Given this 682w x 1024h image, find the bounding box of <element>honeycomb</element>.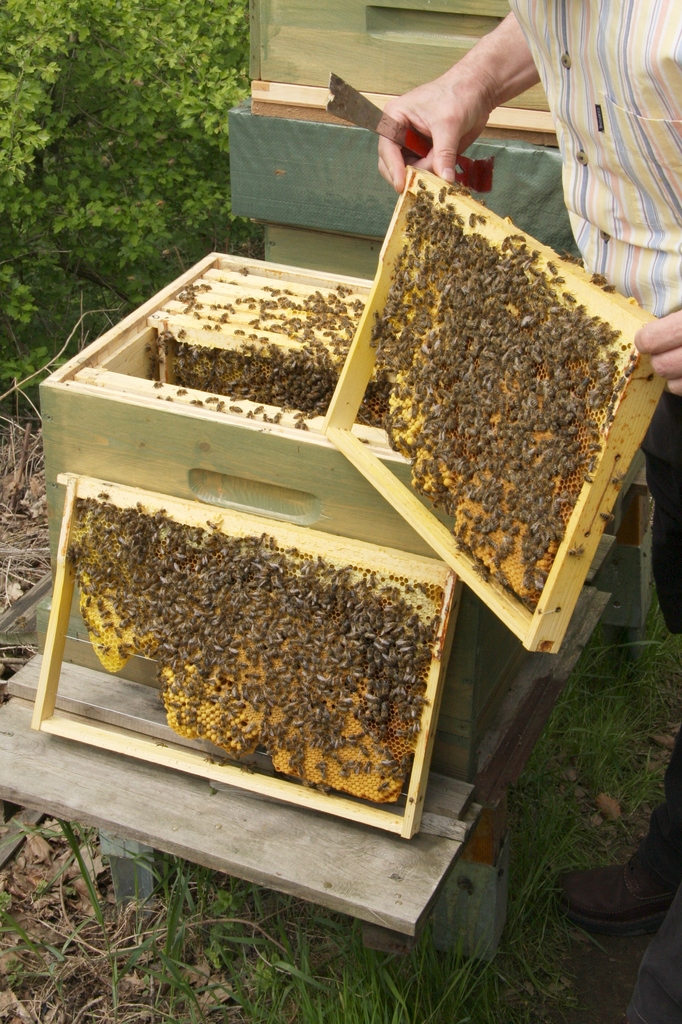
locate(70, 518, 419, 807).
